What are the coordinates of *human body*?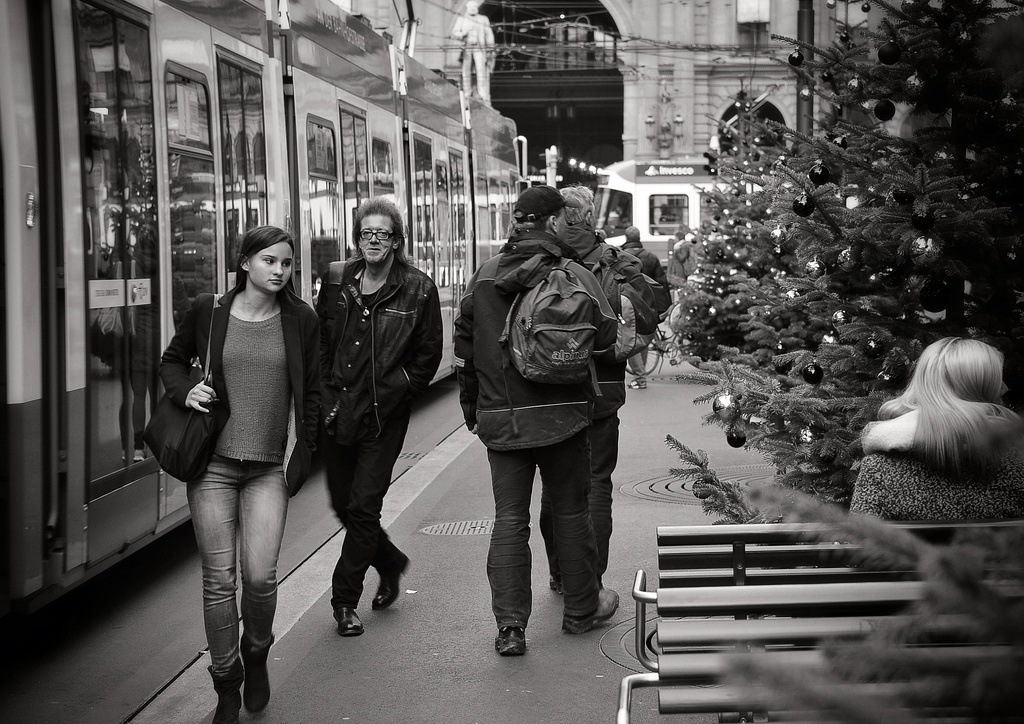
[left=664, top=246, right=699, bottom=299].
